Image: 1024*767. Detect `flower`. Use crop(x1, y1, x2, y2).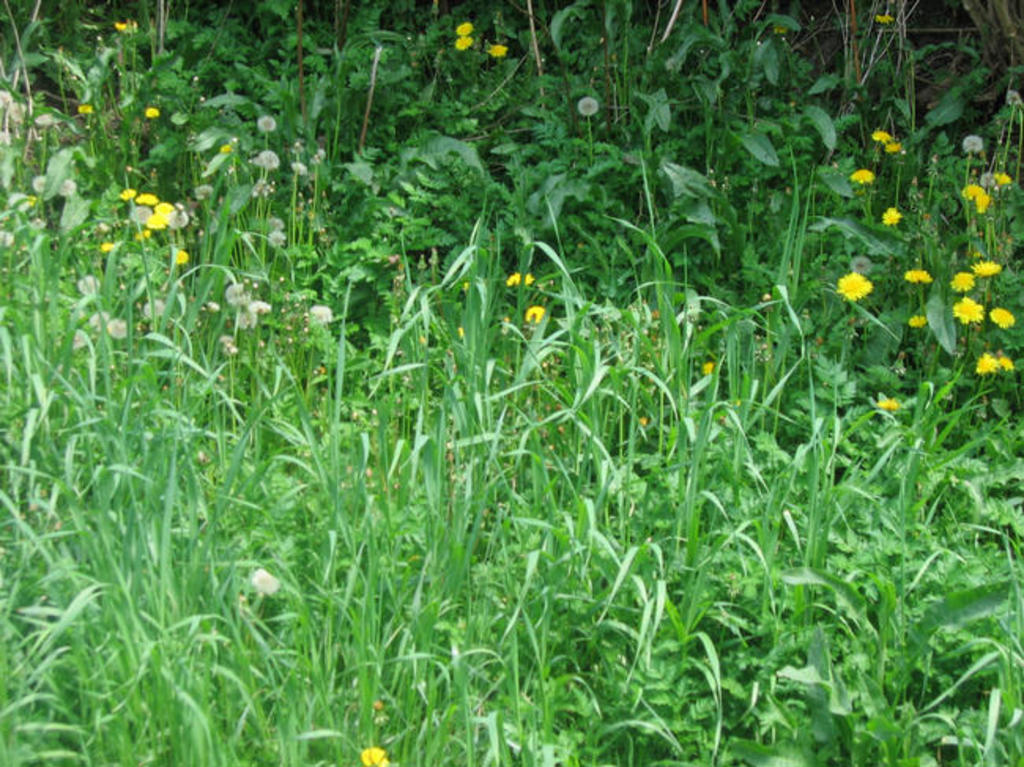
crop(359, 743, 392, 765).
